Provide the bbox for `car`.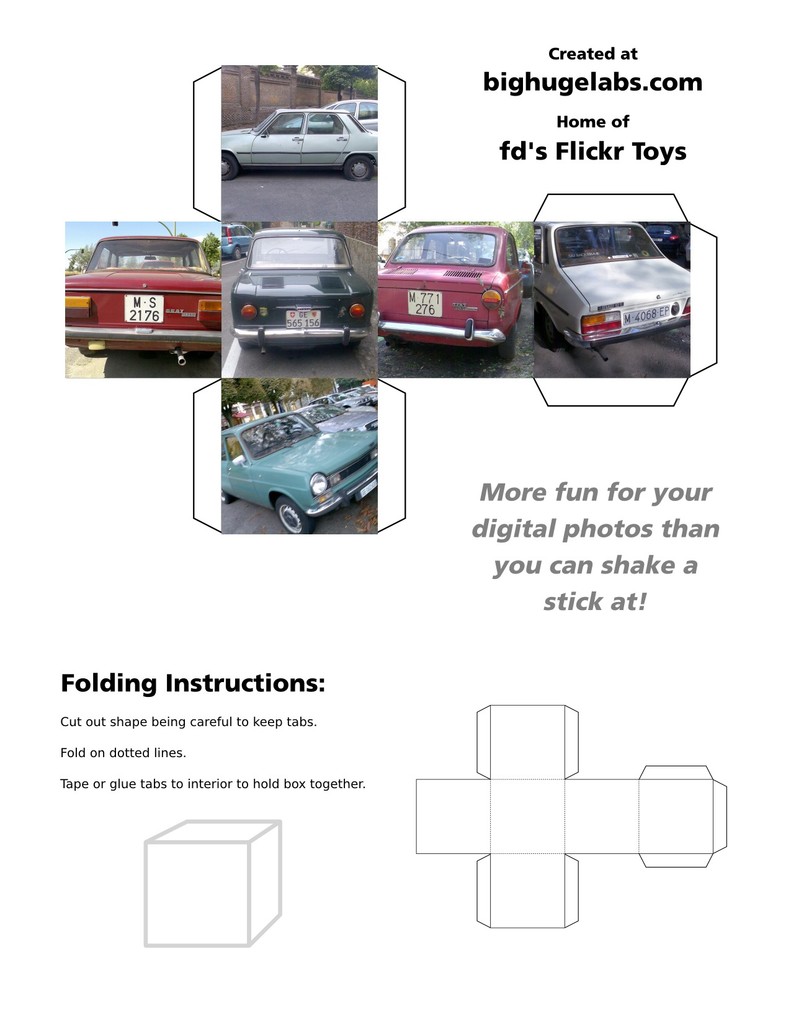
crop(292, 101, 385, 138).
